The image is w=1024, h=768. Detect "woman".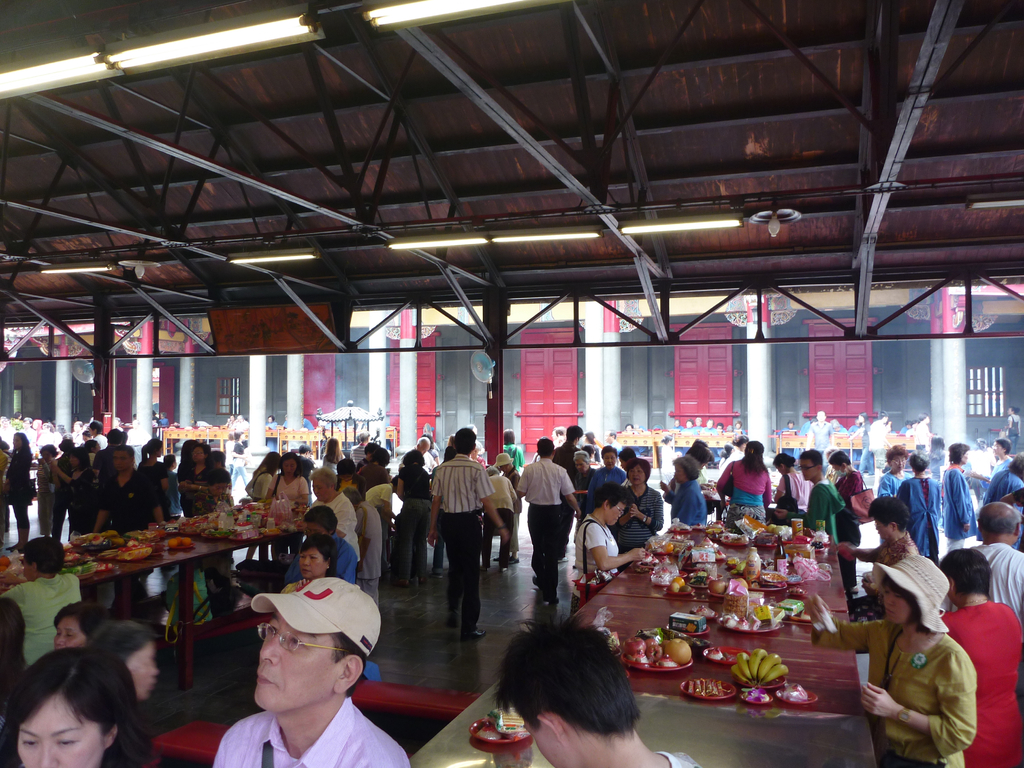
Detection: x1=833, y1=495, x2=919, y2=626.
